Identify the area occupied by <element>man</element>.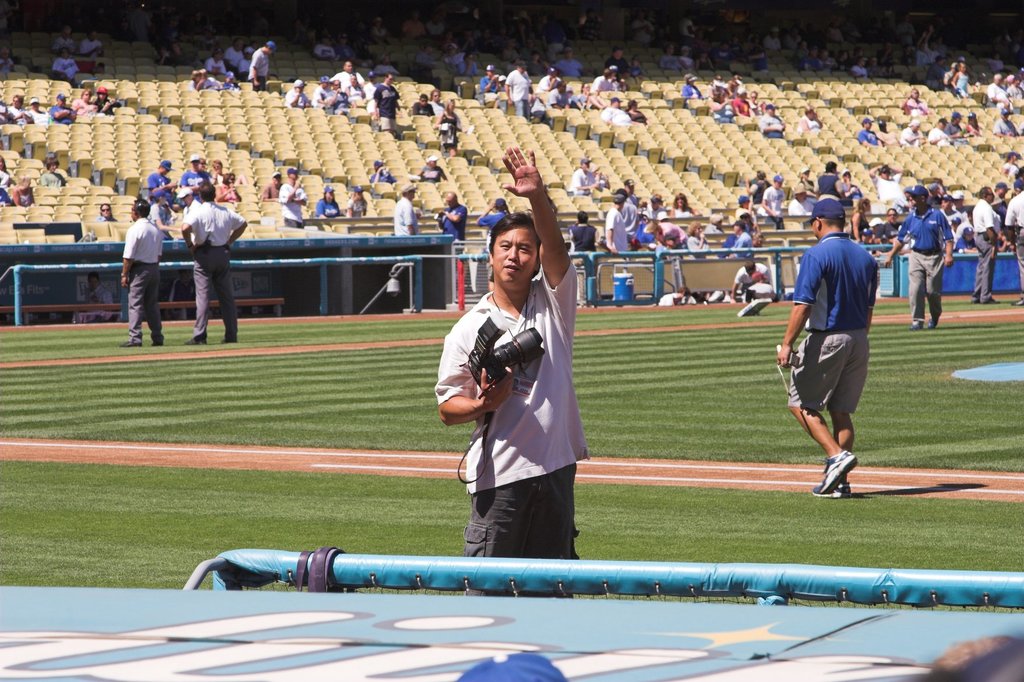
Area: bbox(192, 69, 216, 95).
